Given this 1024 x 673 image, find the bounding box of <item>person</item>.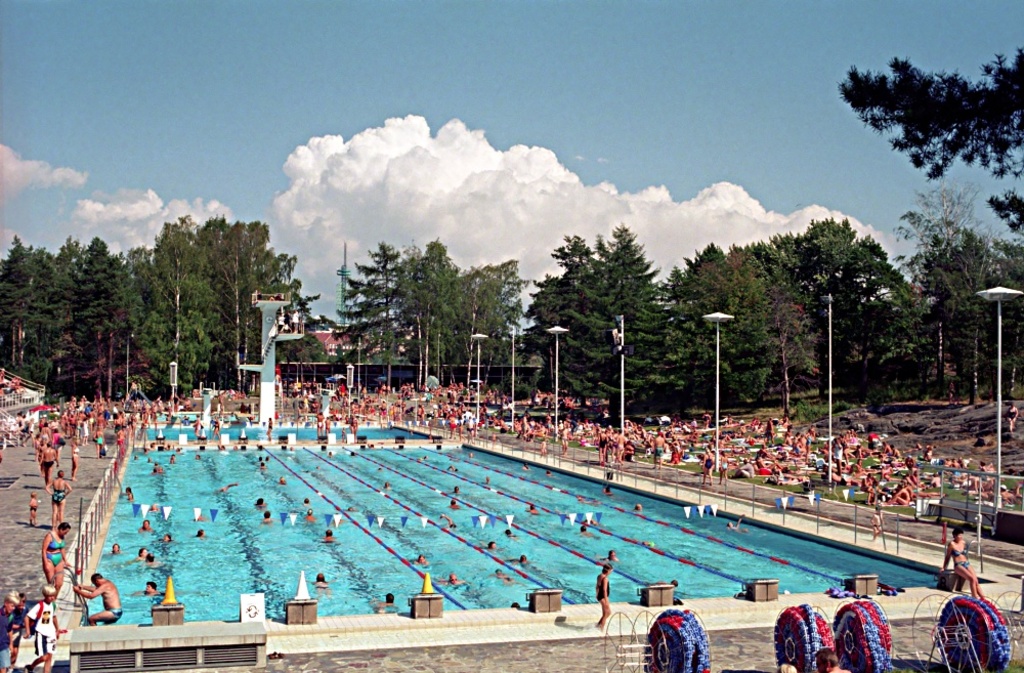
box=[29, 493, 39, 528].
